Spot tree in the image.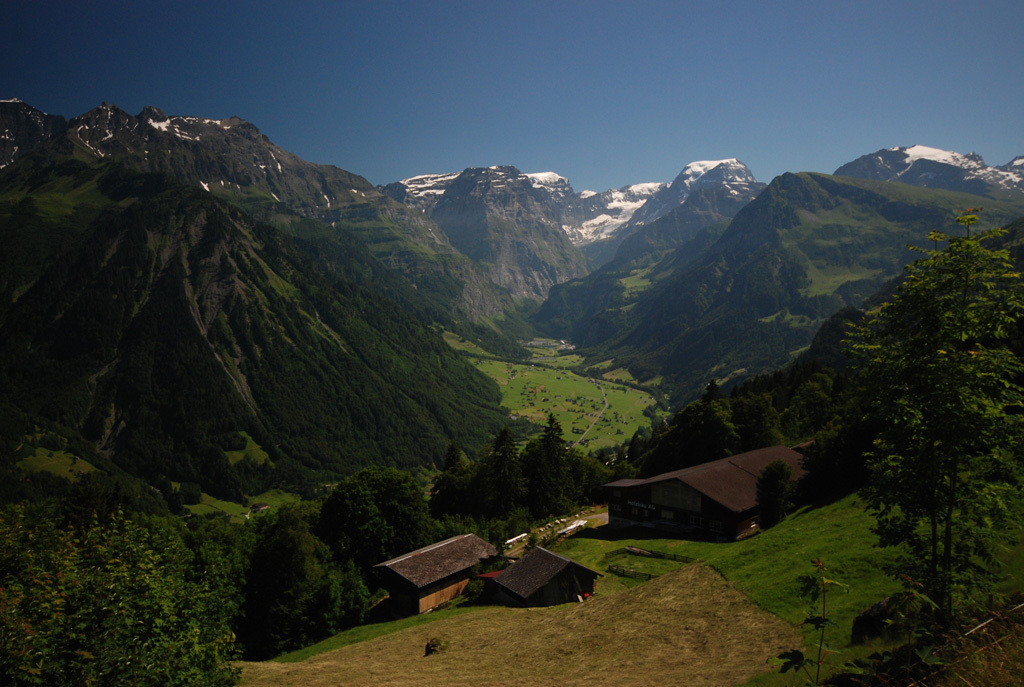
tree found at (522,417,582,526).
